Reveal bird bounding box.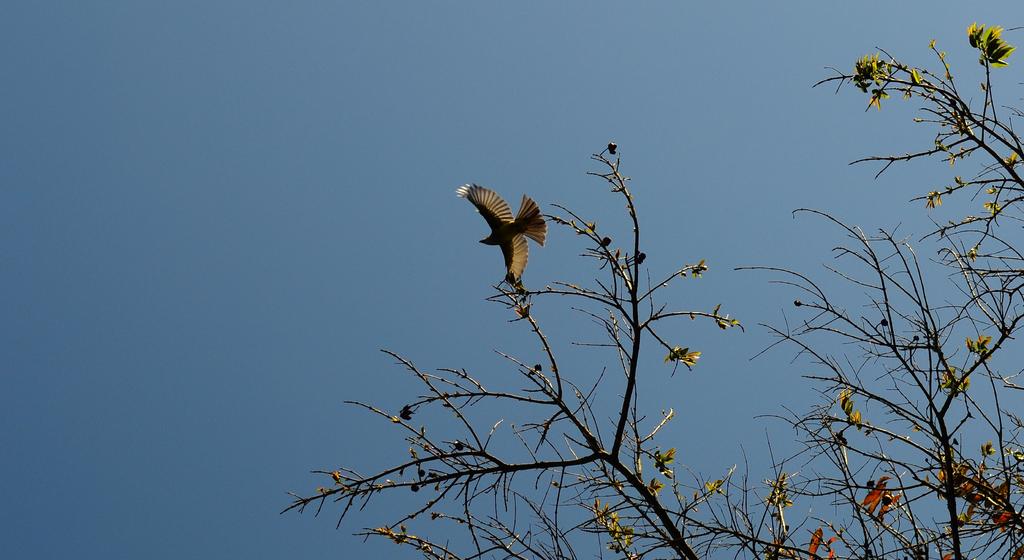
Revealed: (x1=454, y1=177, x2=552, y2=302).
